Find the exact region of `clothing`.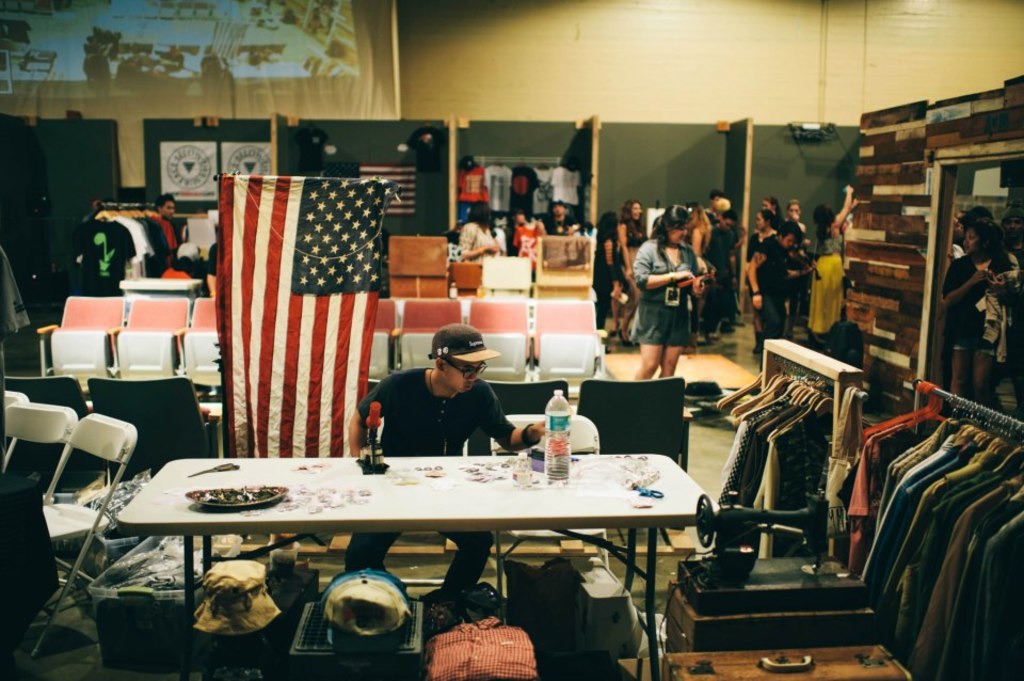
Exact region: (x1=515, y1=212, x2=543, y2=270).
